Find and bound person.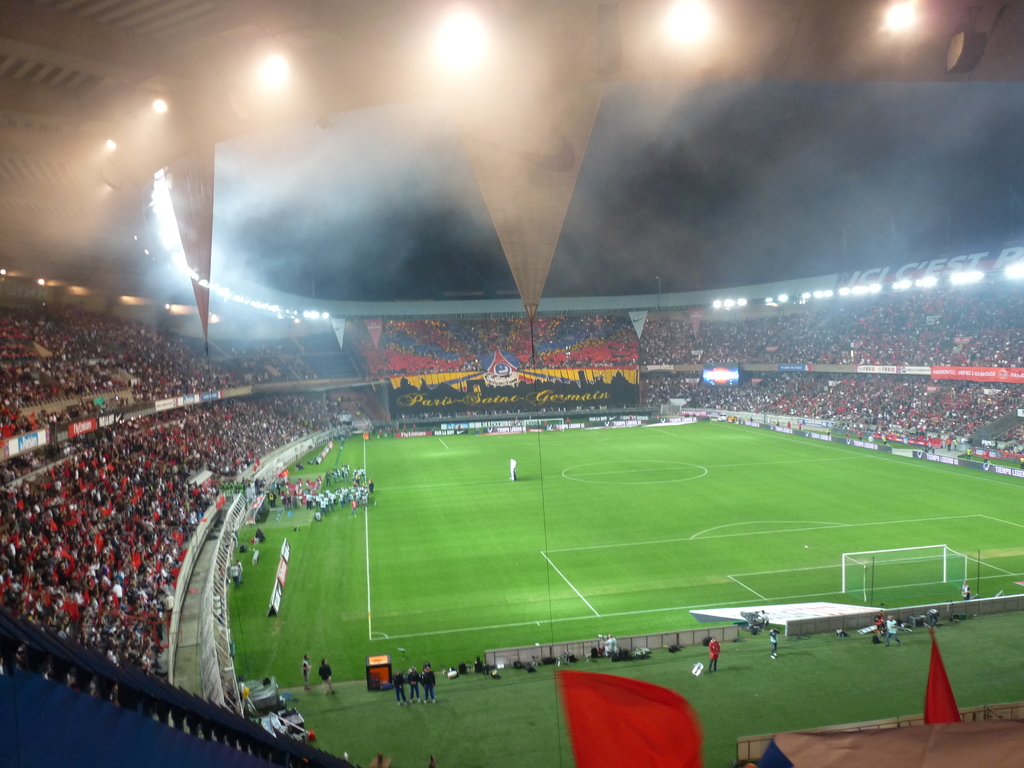
Bound: <bbox>709, 635, 721, 673</bbox>.
